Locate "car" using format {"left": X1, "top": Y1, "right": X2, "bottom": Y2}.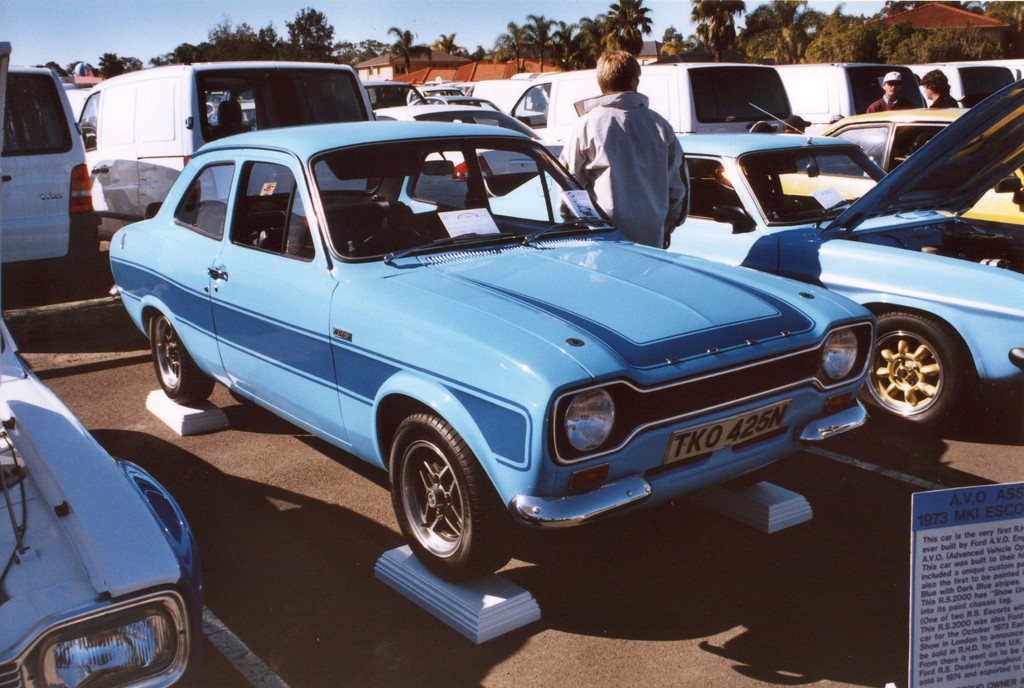
{"left": 0, "top": 29, "right": 1023, "bottom": 687}.
